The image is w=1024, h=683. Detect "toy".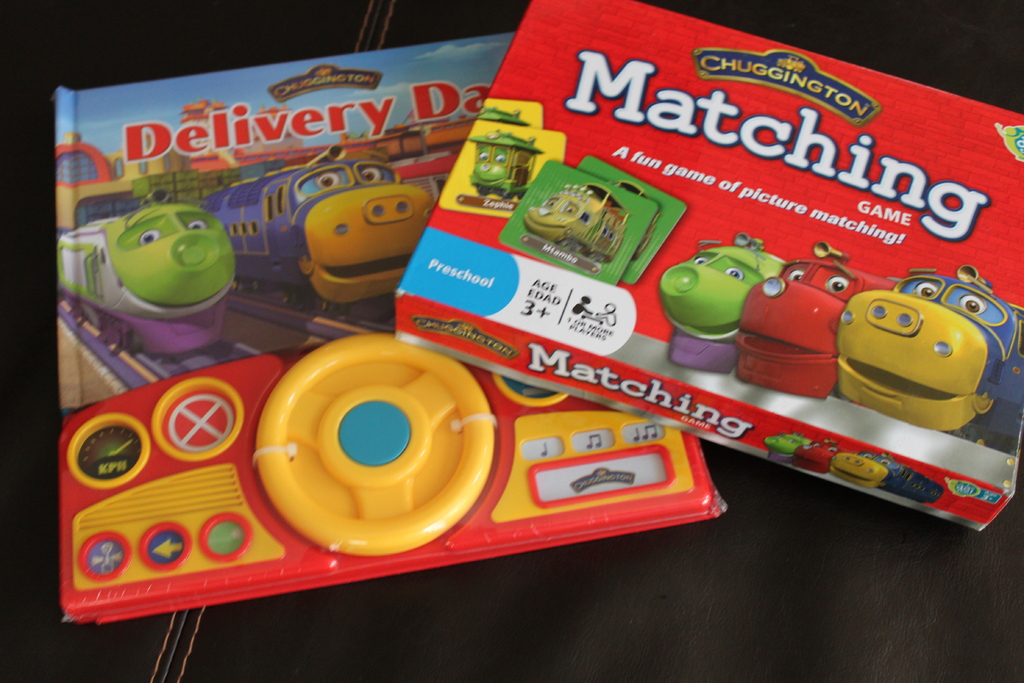
Detection: l=644, t=235, r=808, b=363.
